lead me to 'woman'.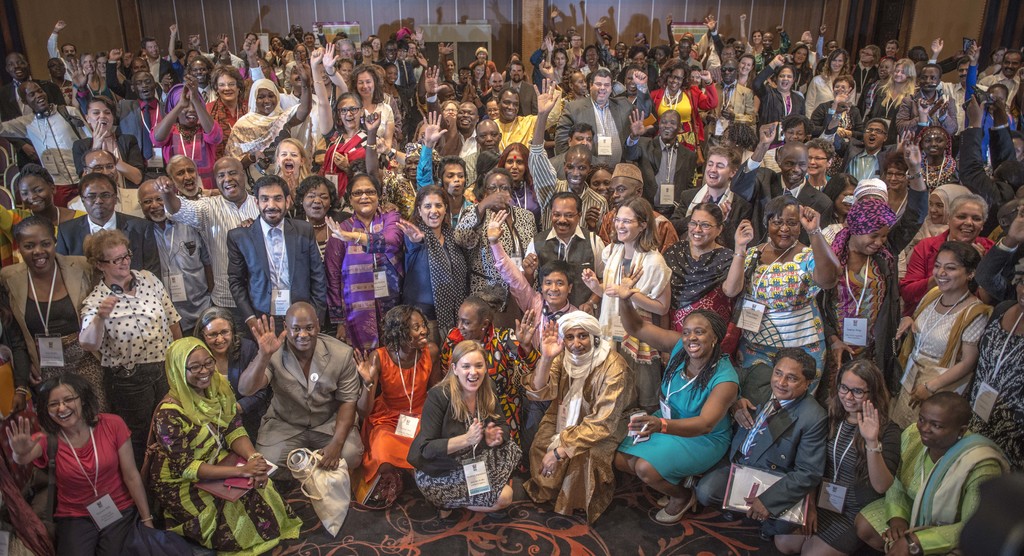
Lead to bbox=[234, 170, 403, 337].
